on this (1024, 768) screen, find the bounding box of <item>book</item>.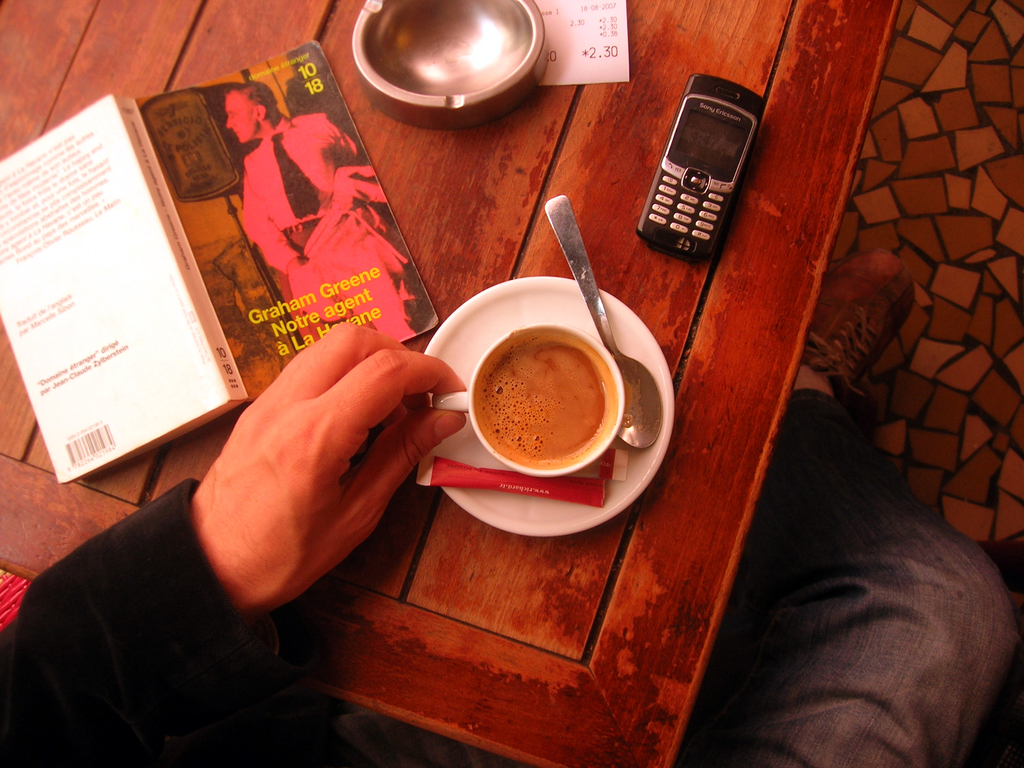
Bounding box: (0, 35, 443, 490).
